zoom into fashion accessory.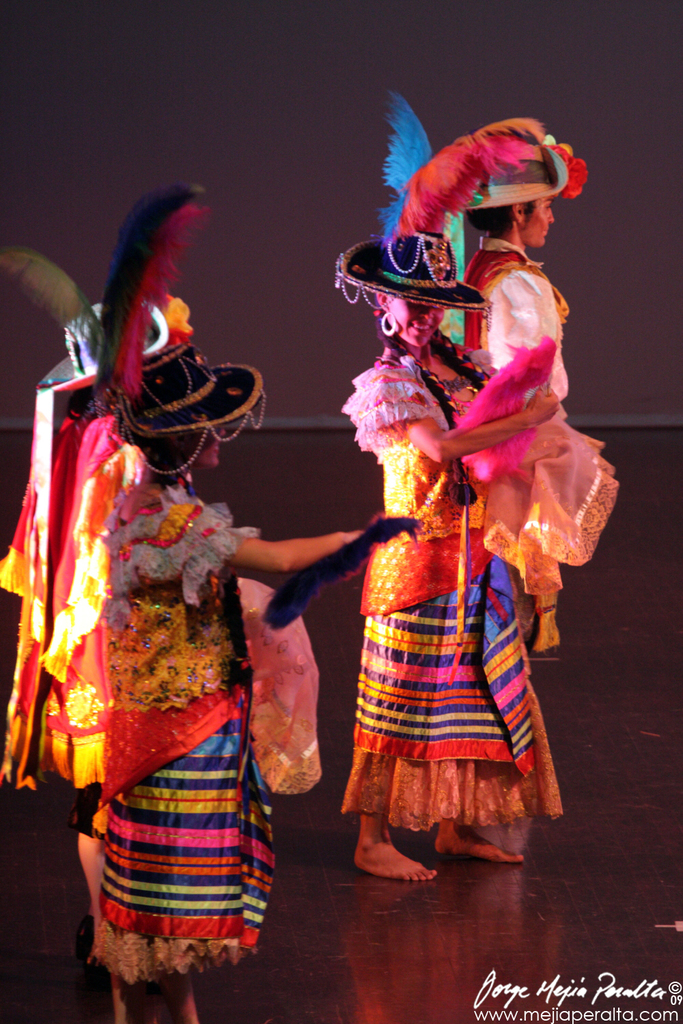
Zoom target: 454:128:589:214.
